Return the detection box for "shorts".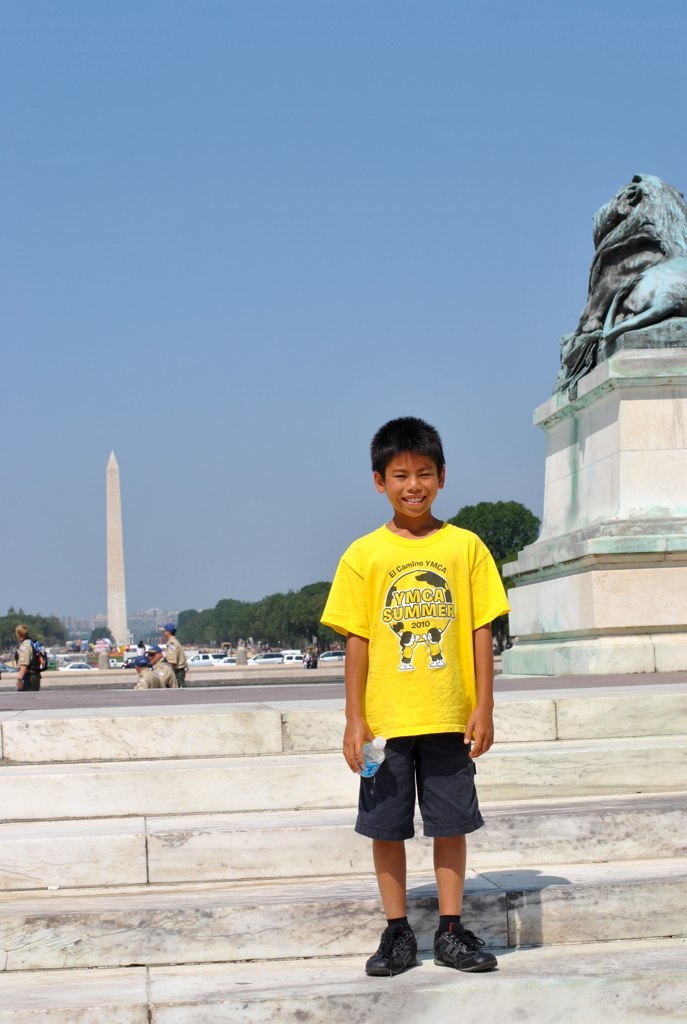
locate(351, 743, 495, 857).
